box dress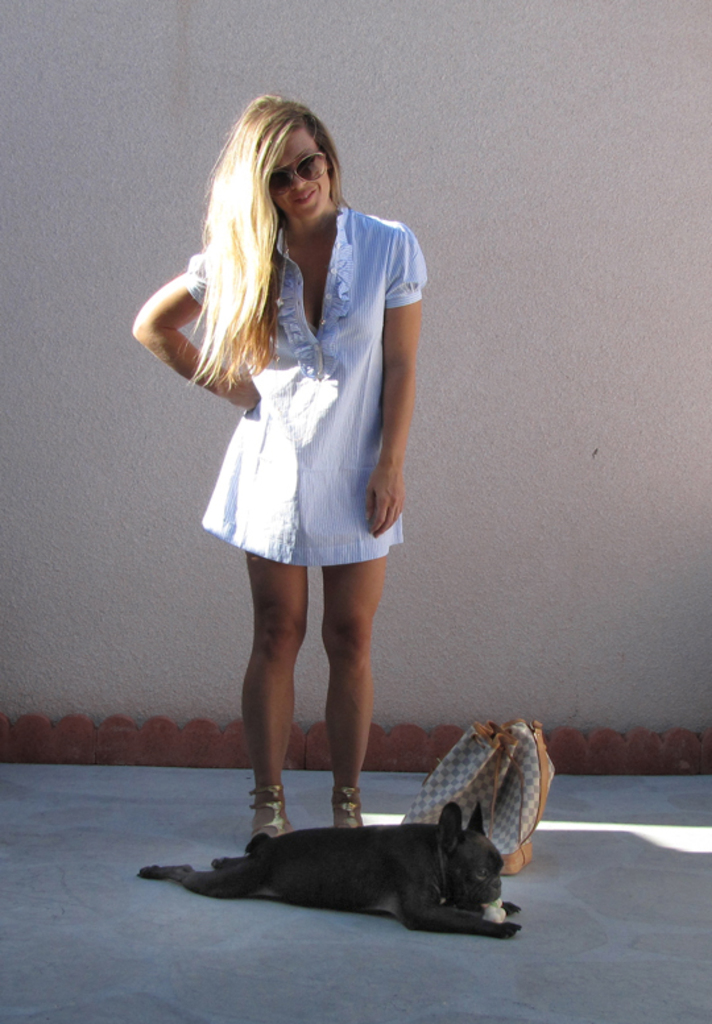
[158, 199, 418, 542]
